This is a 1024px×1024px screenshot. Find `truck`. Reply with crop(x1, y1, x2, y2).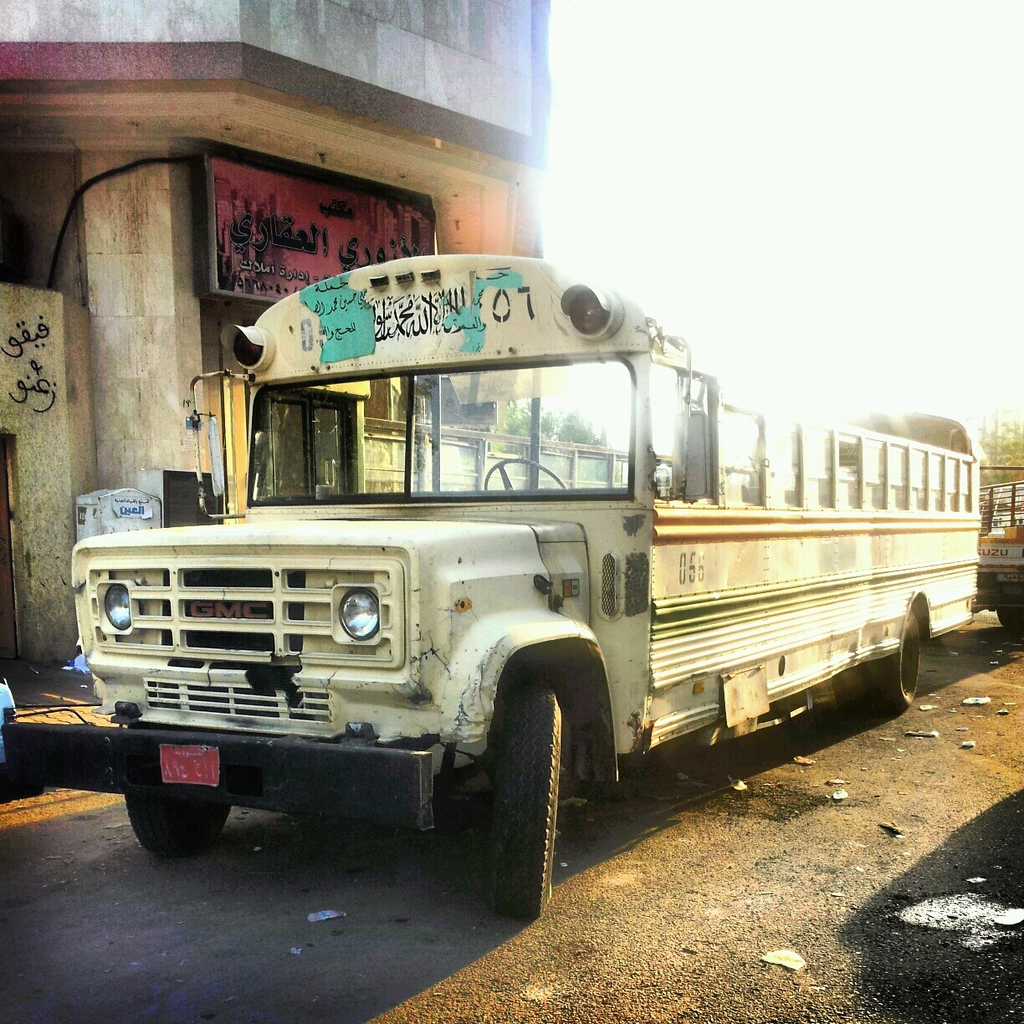
crop(59, 258, 991, 892).
